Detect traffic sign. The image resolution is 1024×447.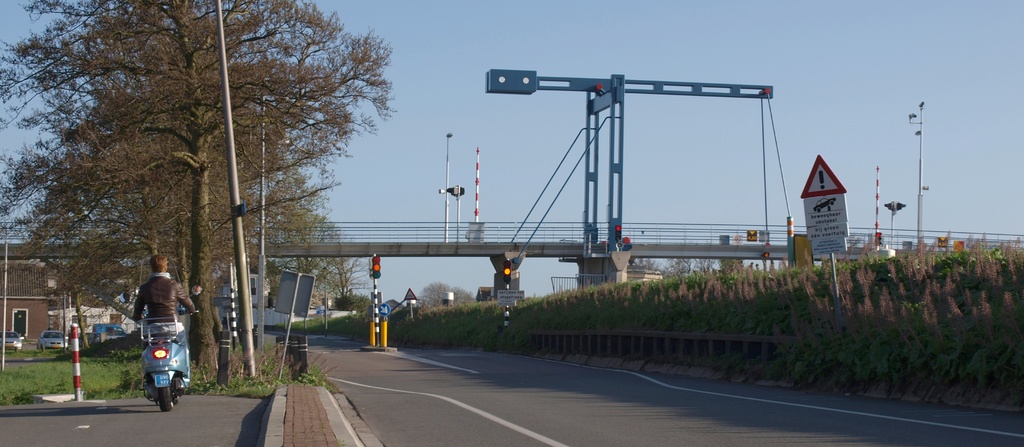
<bbox>504, 264, 510, 286</bbox>.
